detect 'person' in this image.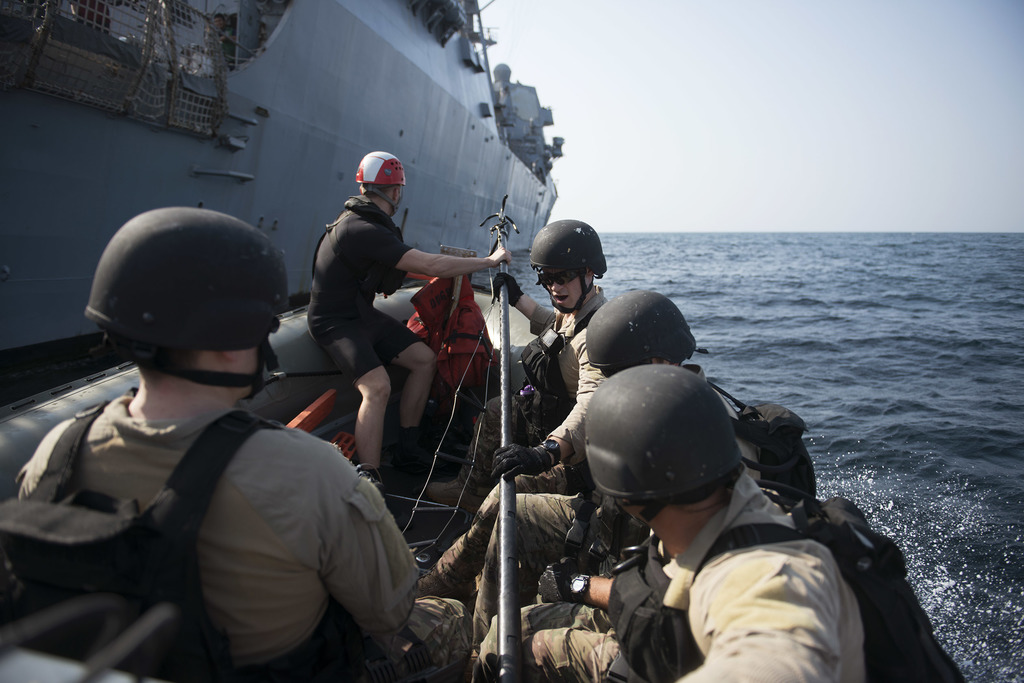
Detection: (419,221,611,597).
